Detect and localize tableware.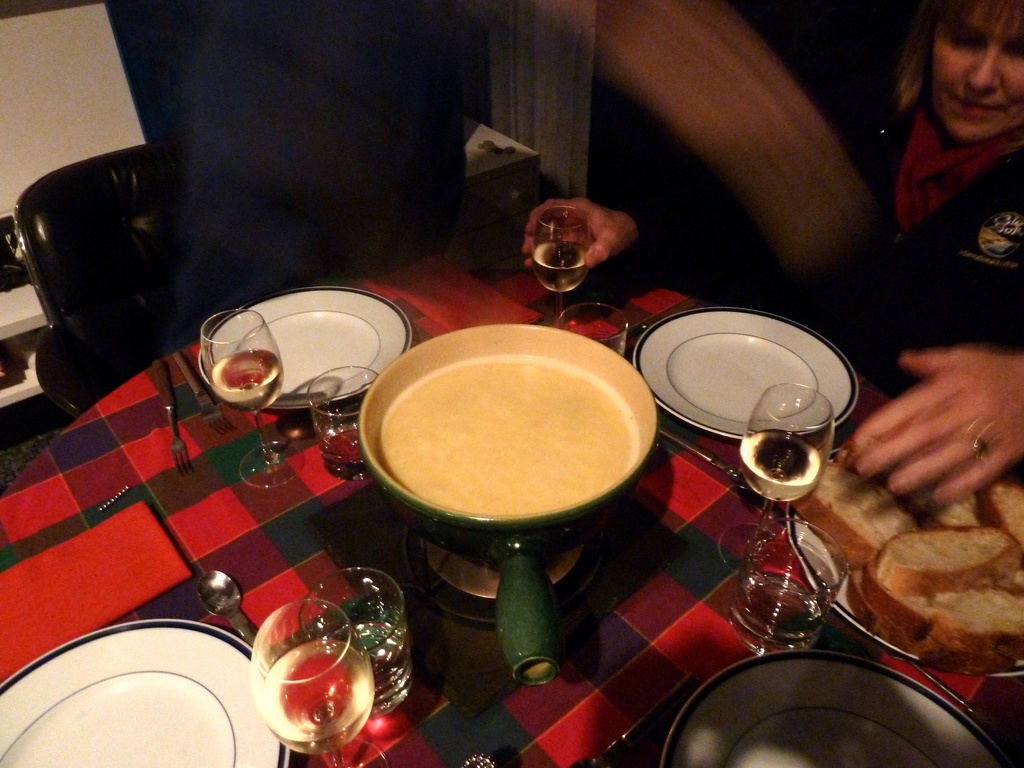
Localized at BBox(192, 285, 414, 420).
